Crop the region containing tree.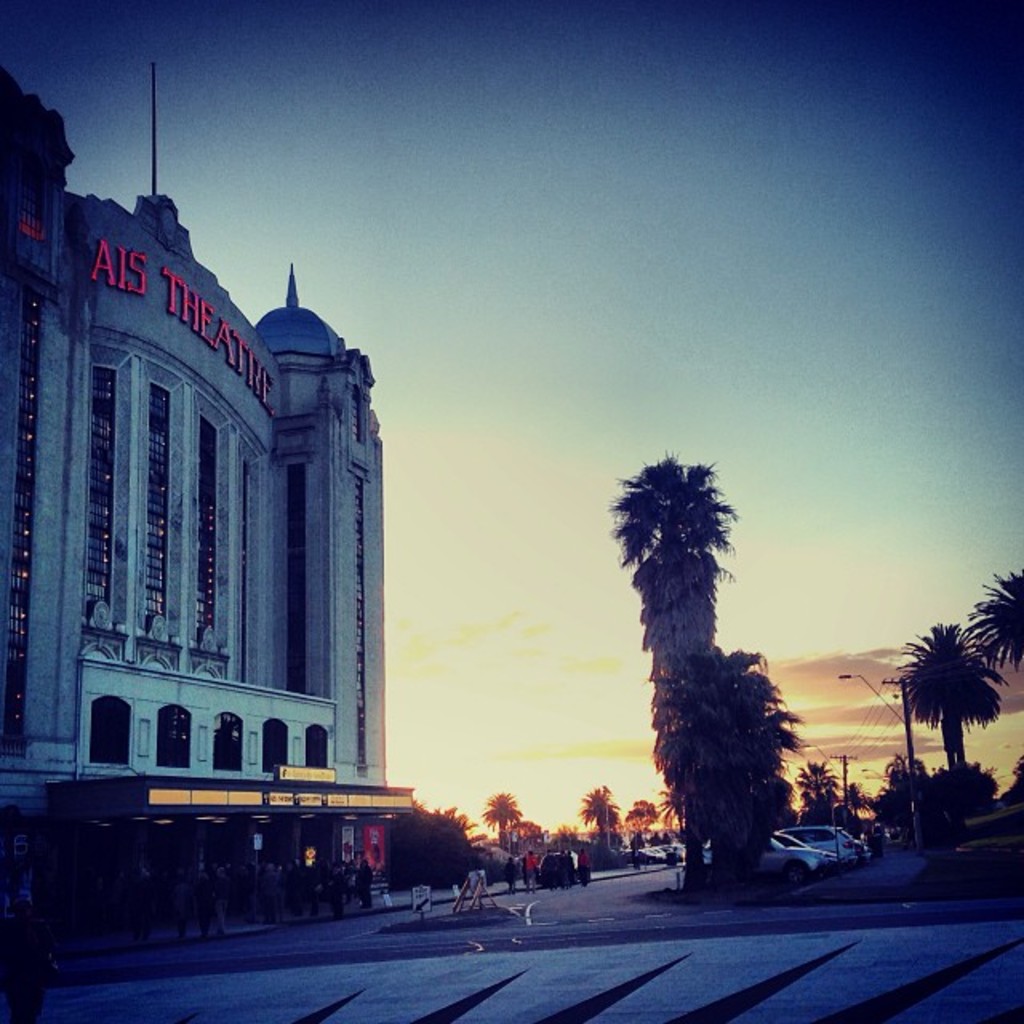
Crop region: locate(582, 786, 637, 838).
